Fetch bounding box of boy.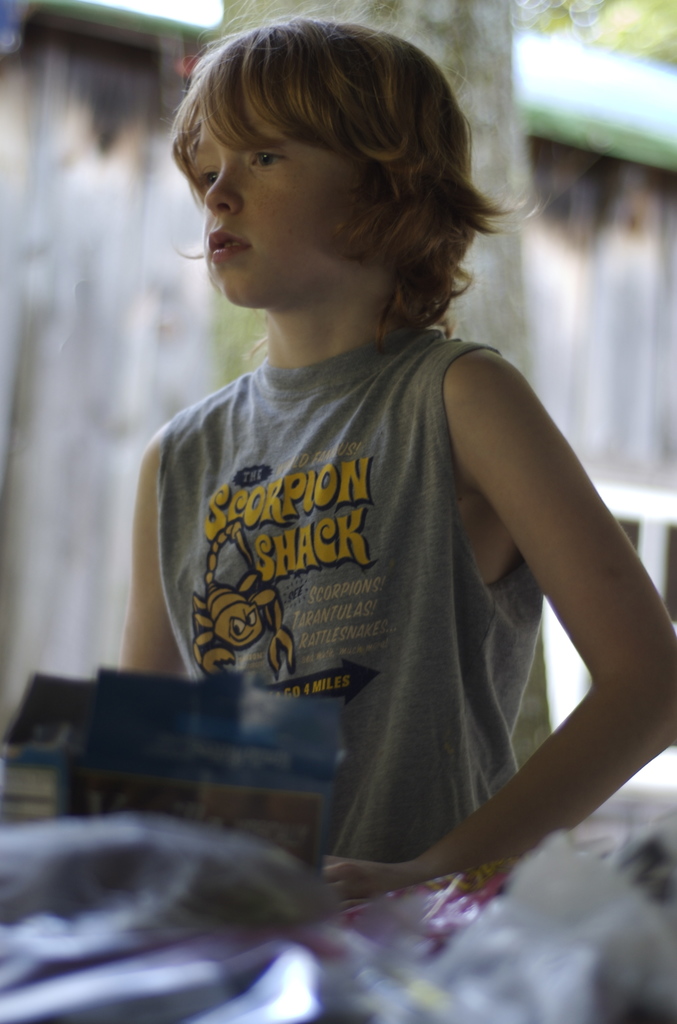
Bbox: [x1=115, y1=10, x2=676, y2=918].
